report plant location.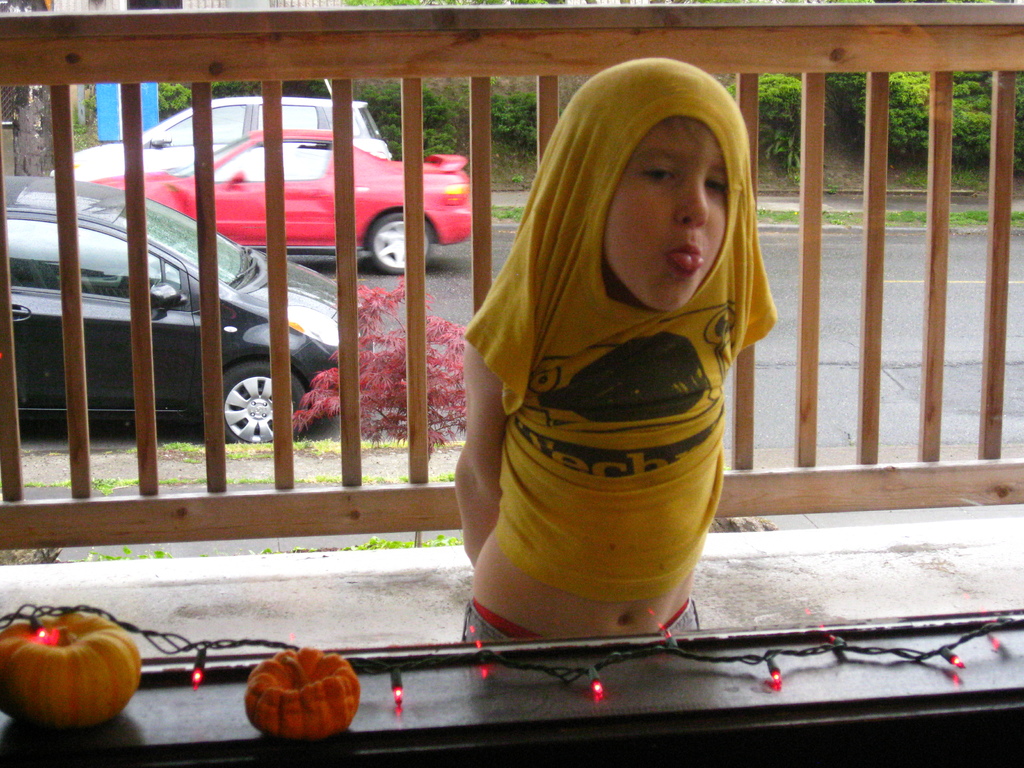
Report: box=[954, 163, 989, 191].
